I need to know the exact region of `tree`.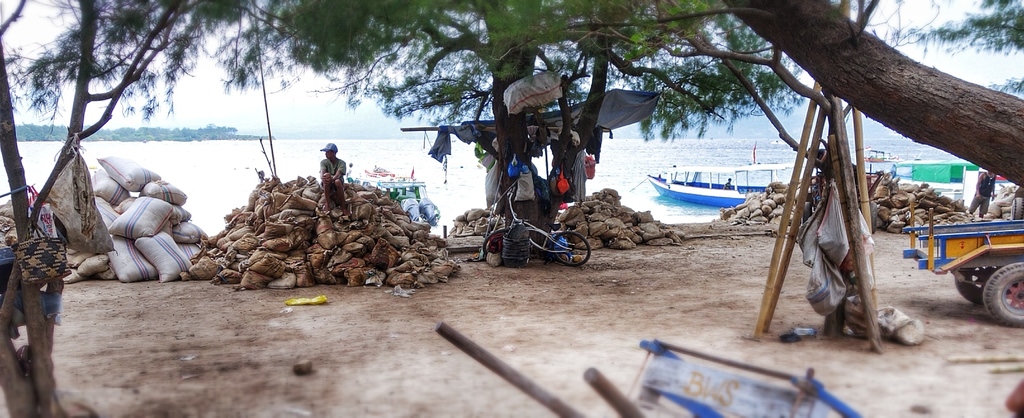
Region: rect(887, 0, 1023, 96).
